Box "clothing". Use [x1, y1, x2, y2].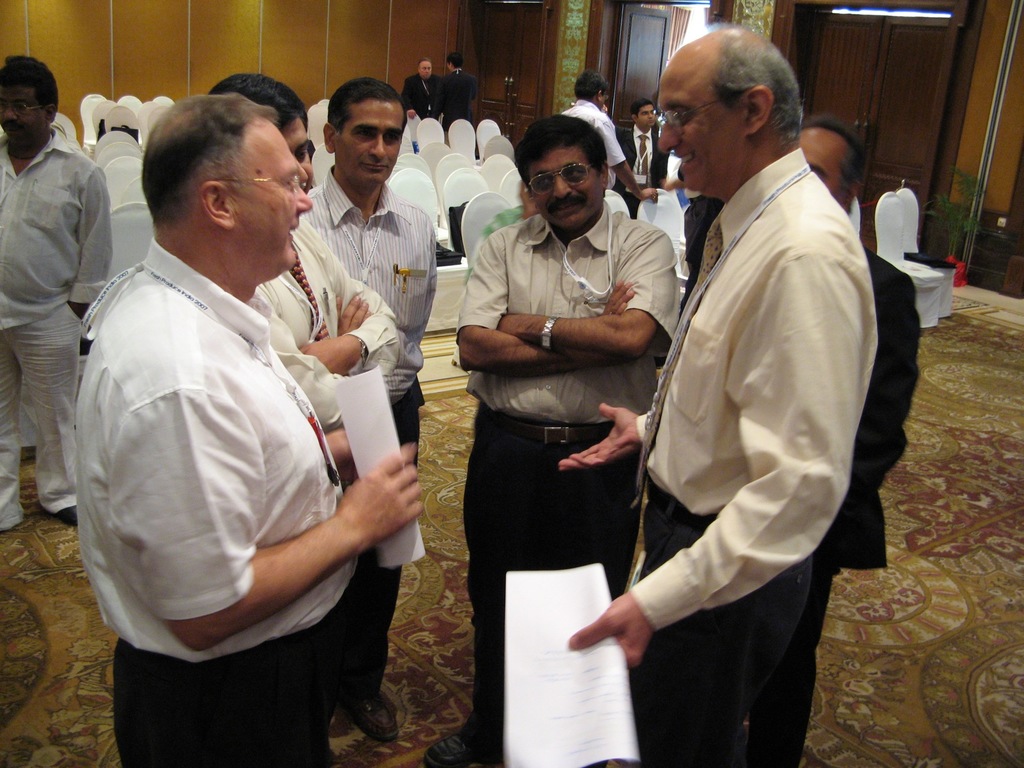
[434, 67, 465, 121].
